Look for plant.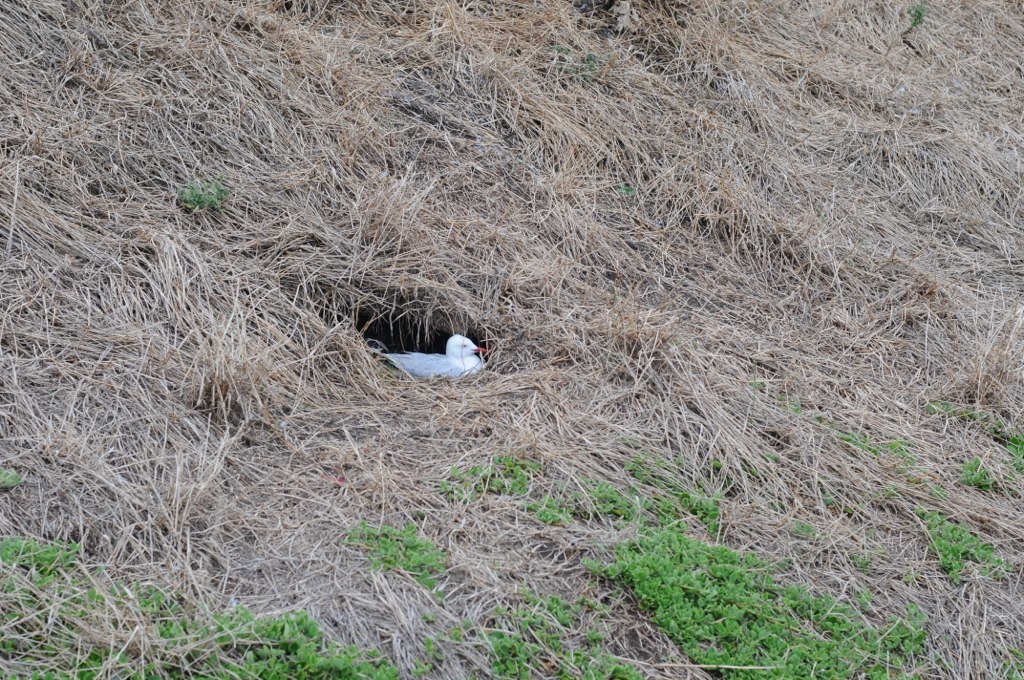
Found: 334,502,465,614.
